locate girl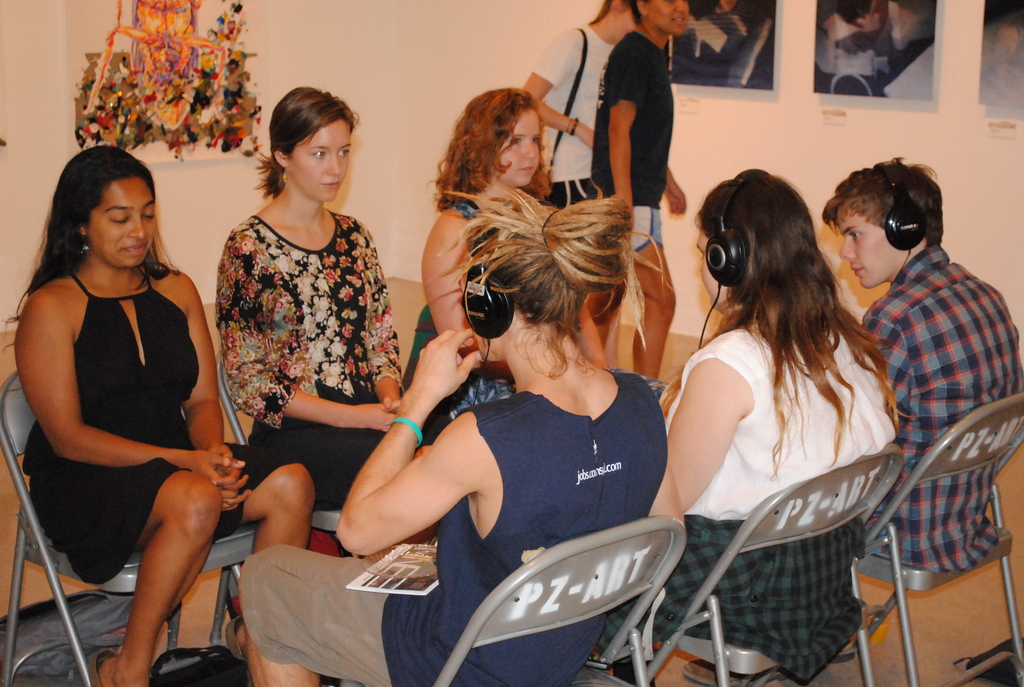
box=[600, 175, 902, 686]
